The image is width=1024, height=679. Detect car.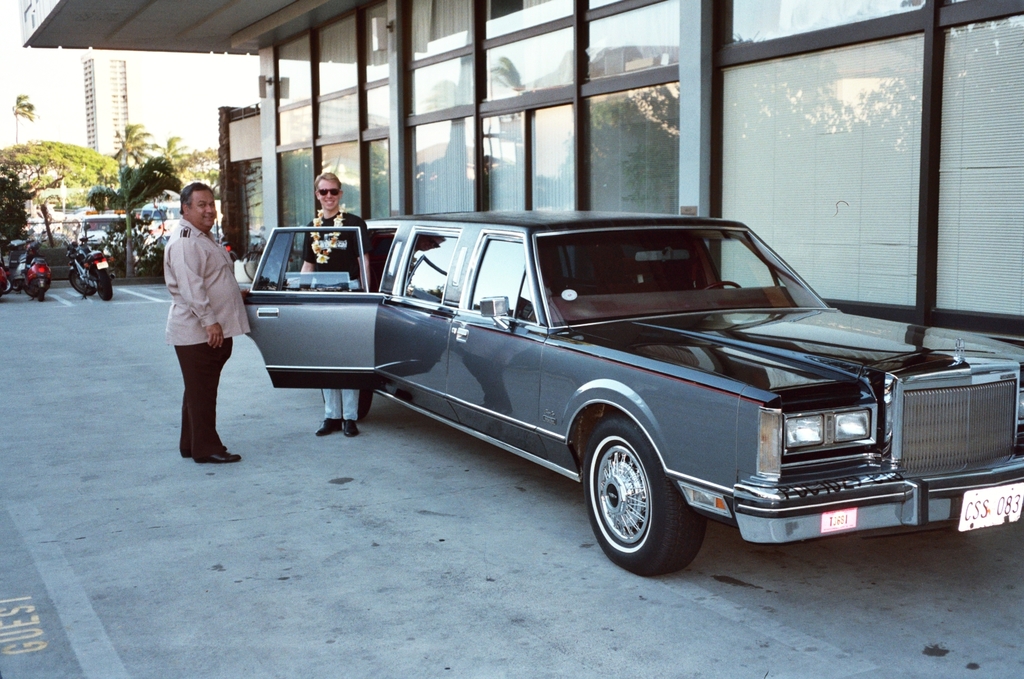
Detection: (77,211,126,259).
